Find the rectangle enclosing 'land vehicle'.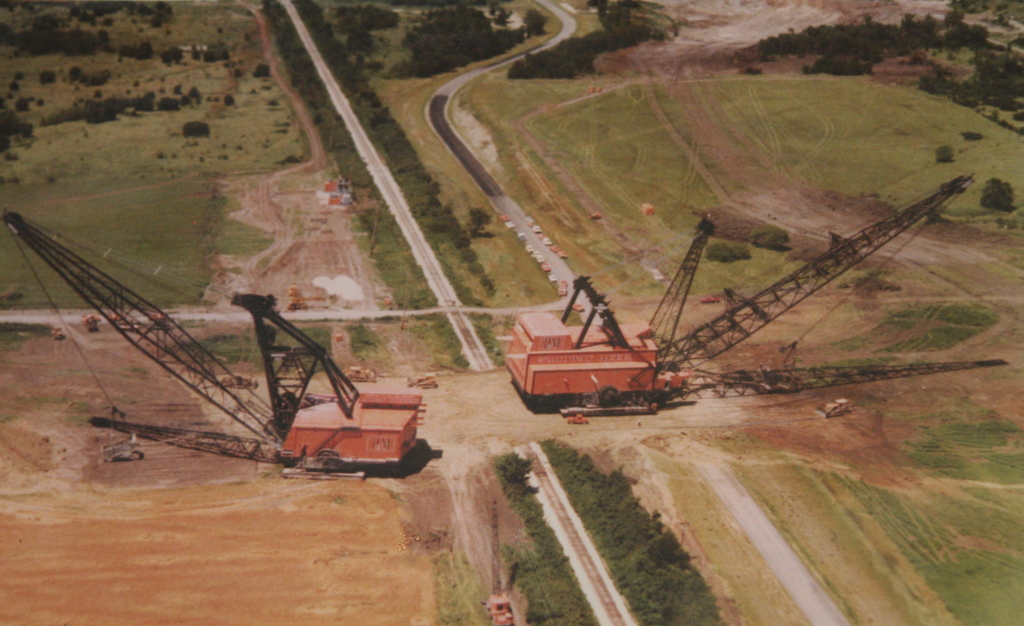
87:300:443:495.
